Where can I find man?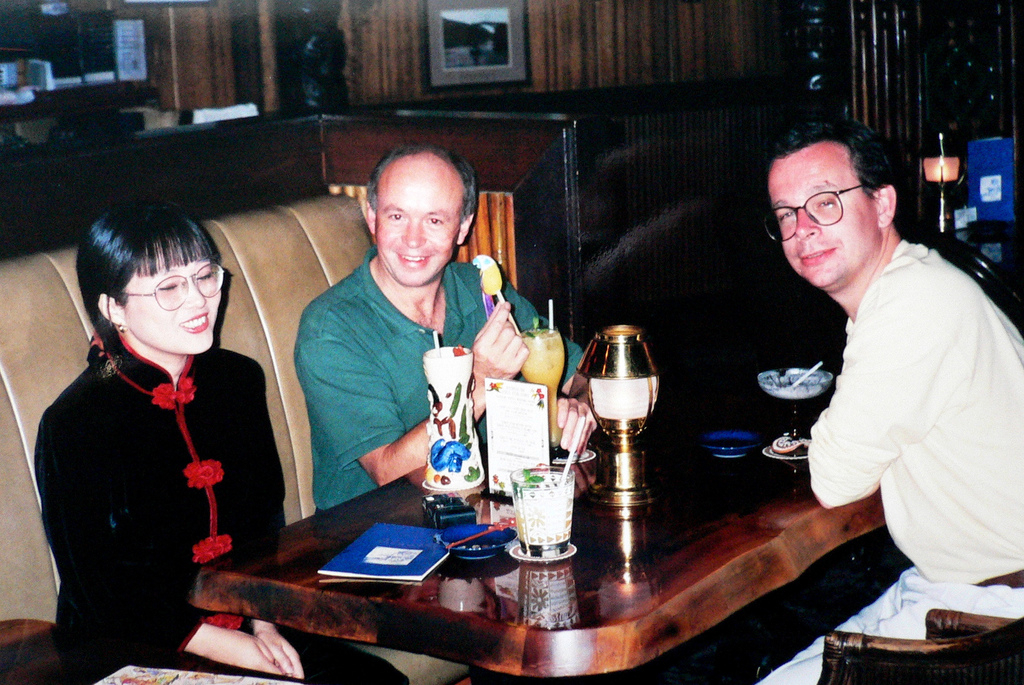
You can find it at {"x1": 757, "y1": 119, "x2": 1023, "y2": 684}.
